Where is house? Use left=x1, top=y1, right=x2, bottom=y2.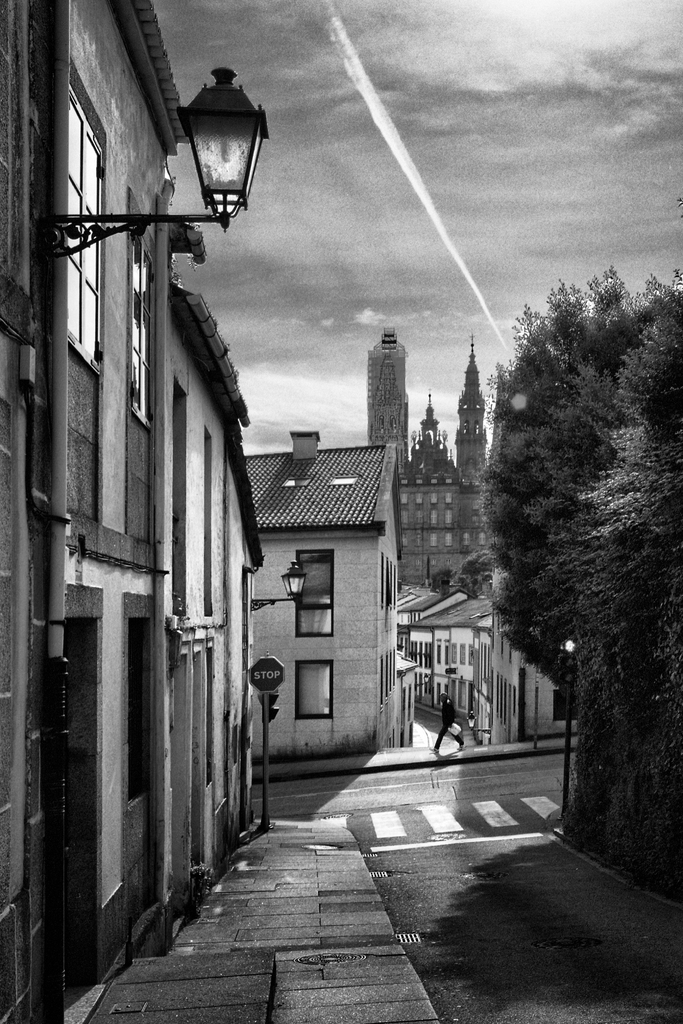
left=0, top=0, right=248, bottom=1023.
